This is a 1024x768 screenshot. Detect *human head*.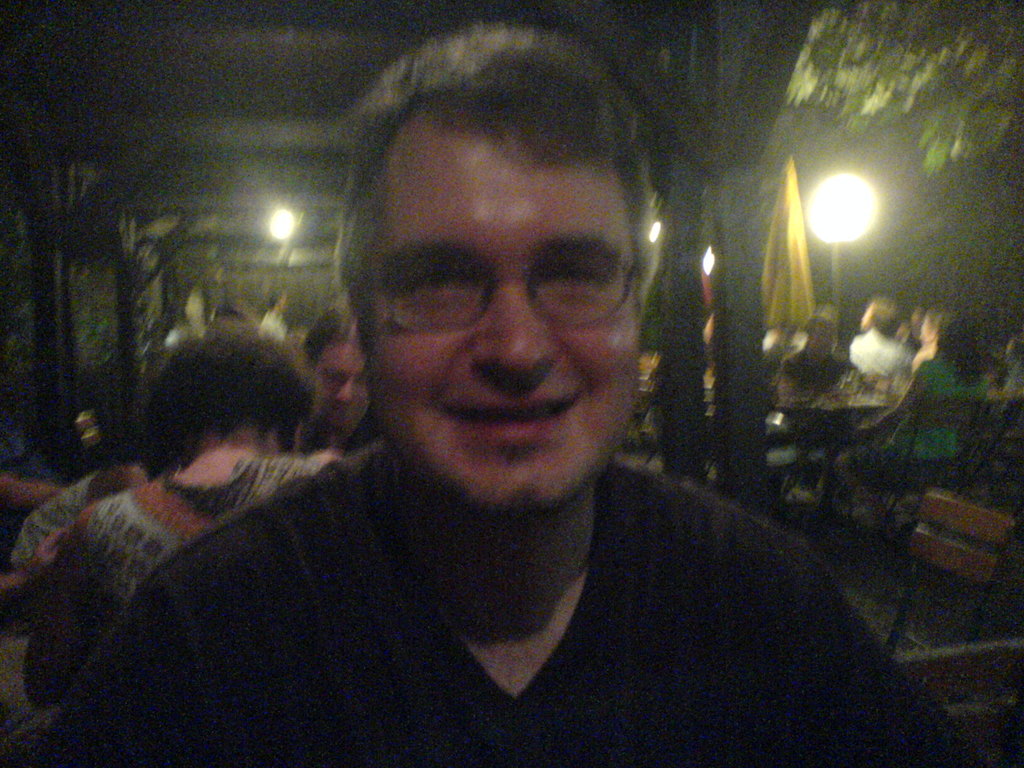
(x1=321, y1=56, x2=674, y2=532).
